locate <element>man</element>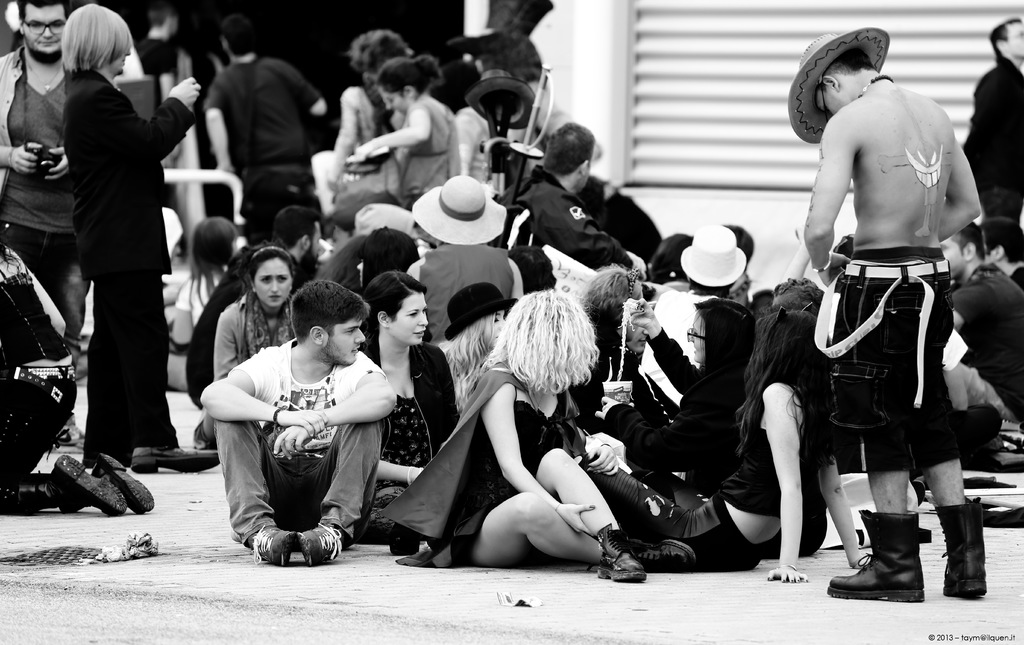
977,218,1023,289
